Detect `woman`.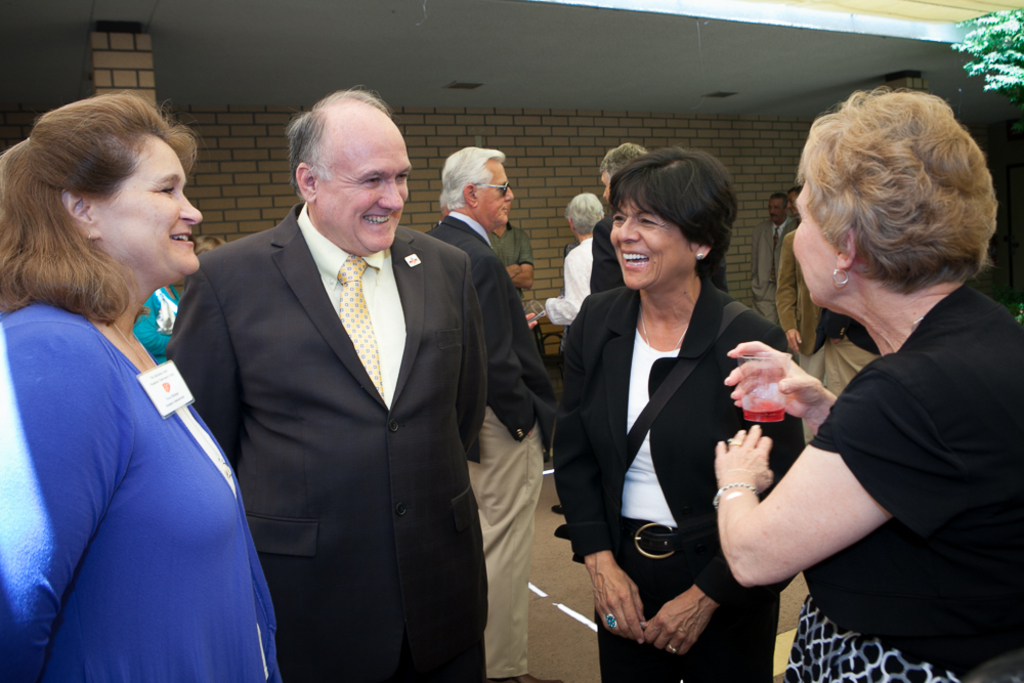
Detected at 715,93,1023,682.
